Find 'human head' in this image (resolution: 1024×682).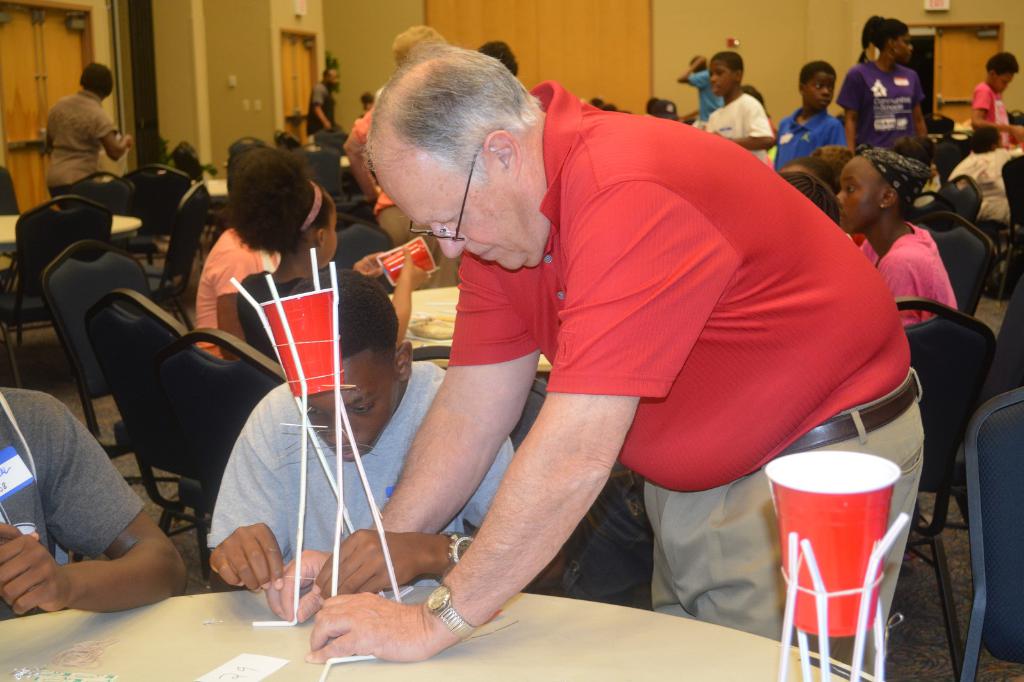
[708,49,743,98].
